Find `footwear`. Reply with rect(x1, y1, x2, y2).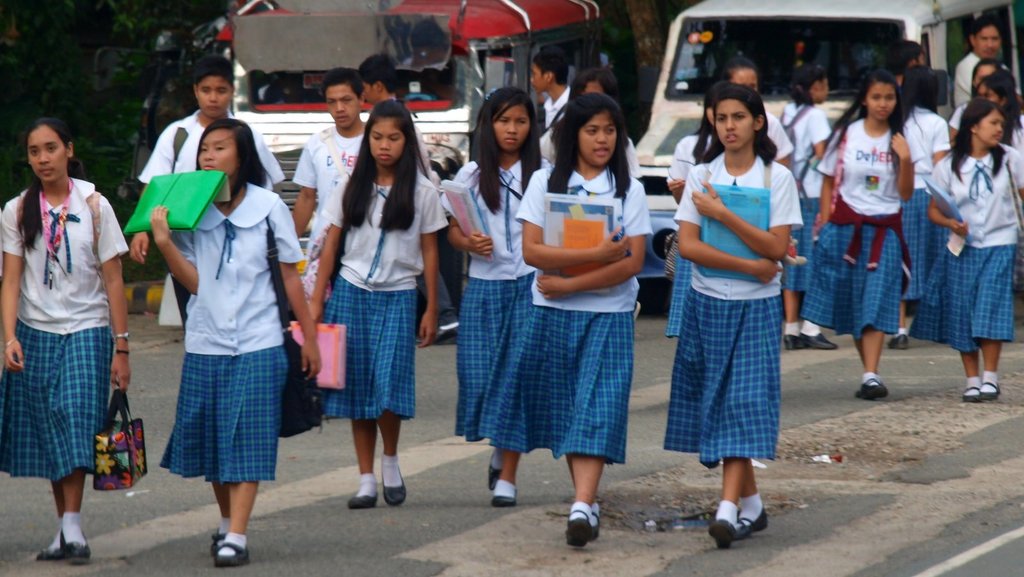
rect(59, 528, 93, 562).
